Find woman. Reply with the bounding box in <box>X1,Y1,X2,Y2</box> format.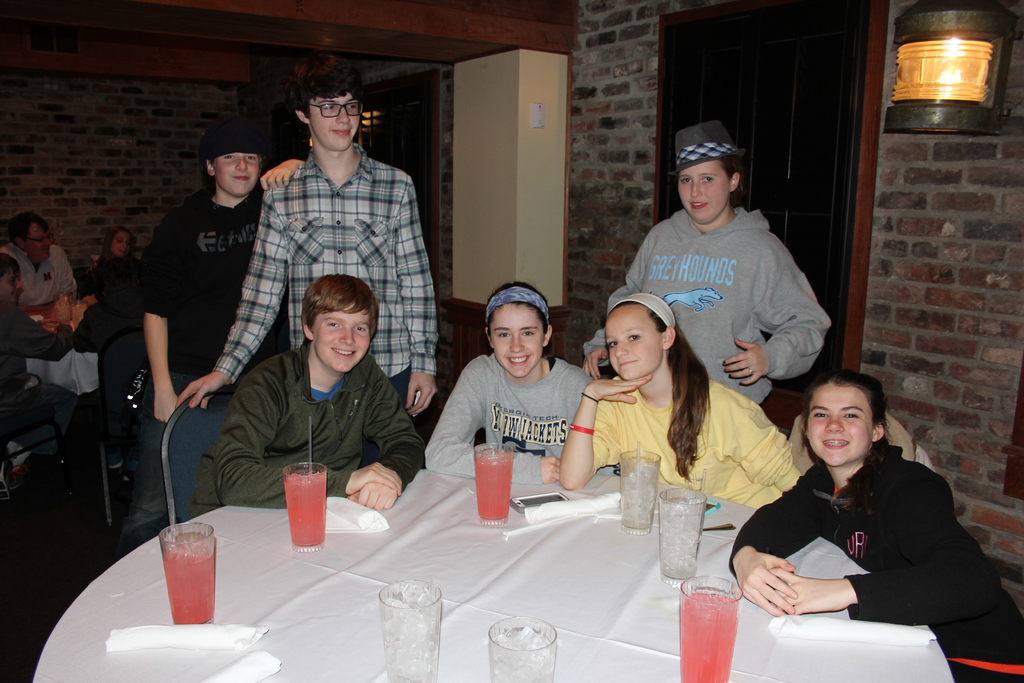
<box>419,278,596,476</box>.
